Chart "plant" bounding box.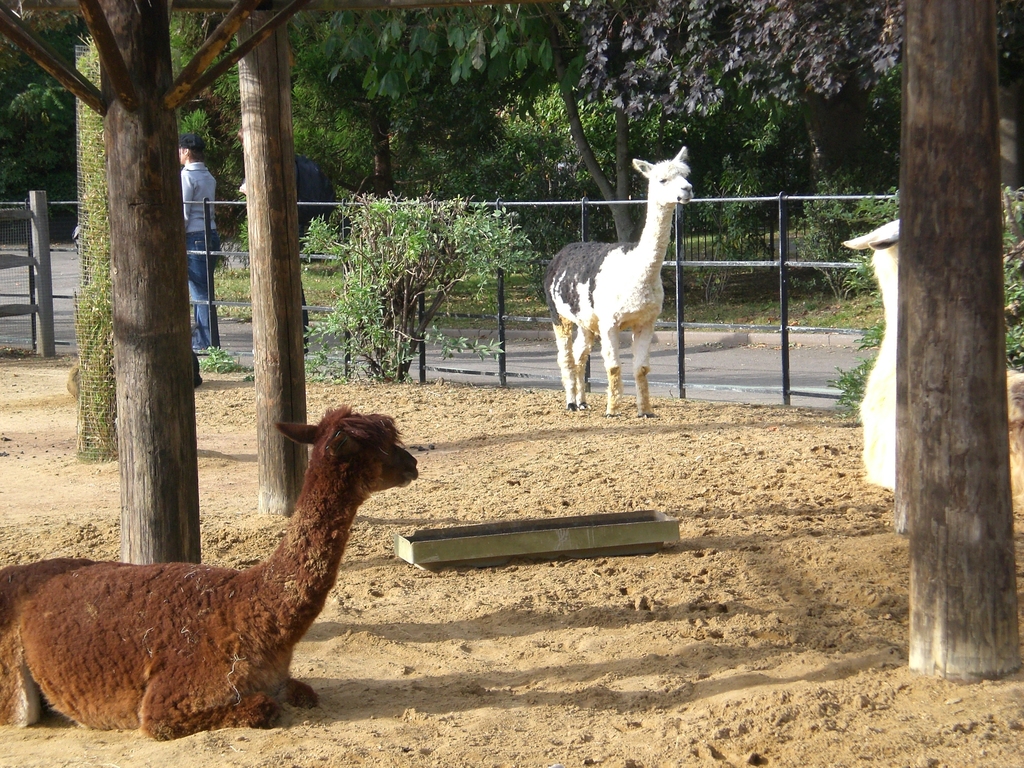
Charted: pyautogui.locateOnScreen(705, 98, 809, 299).
